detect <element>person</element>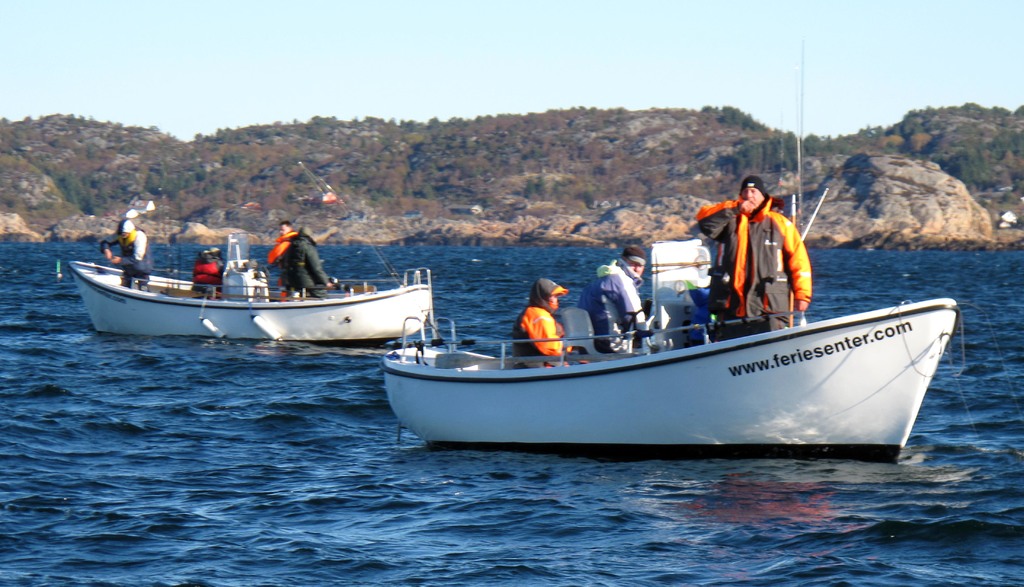
<bbox>511, 276, 575, 366</bbox>
